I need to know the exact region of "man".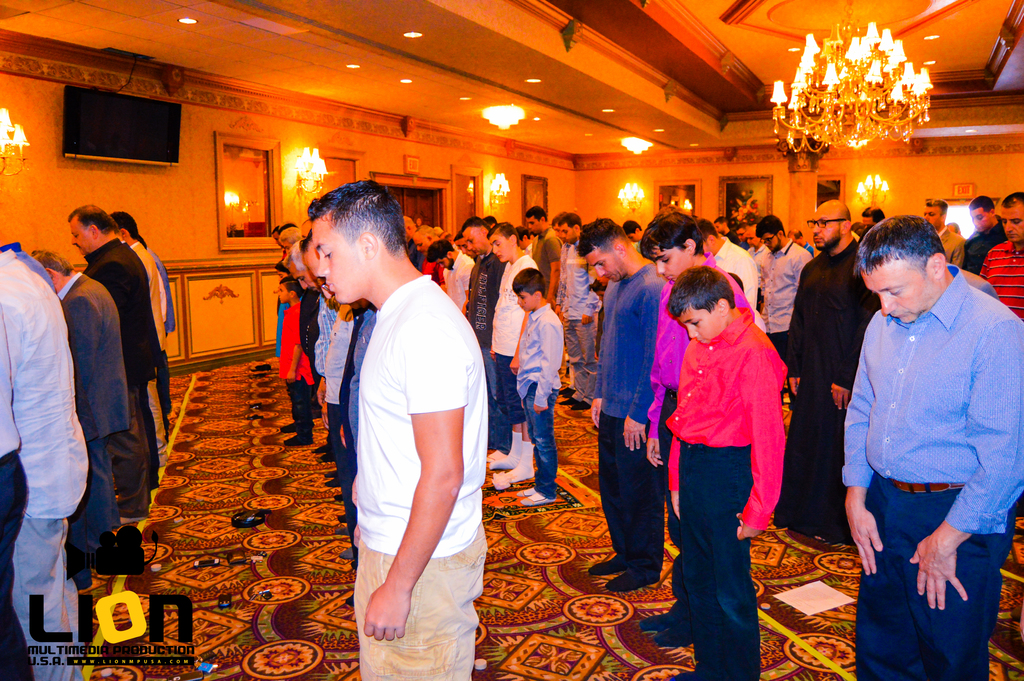
Region: crop(639, 206, 753, 649).
